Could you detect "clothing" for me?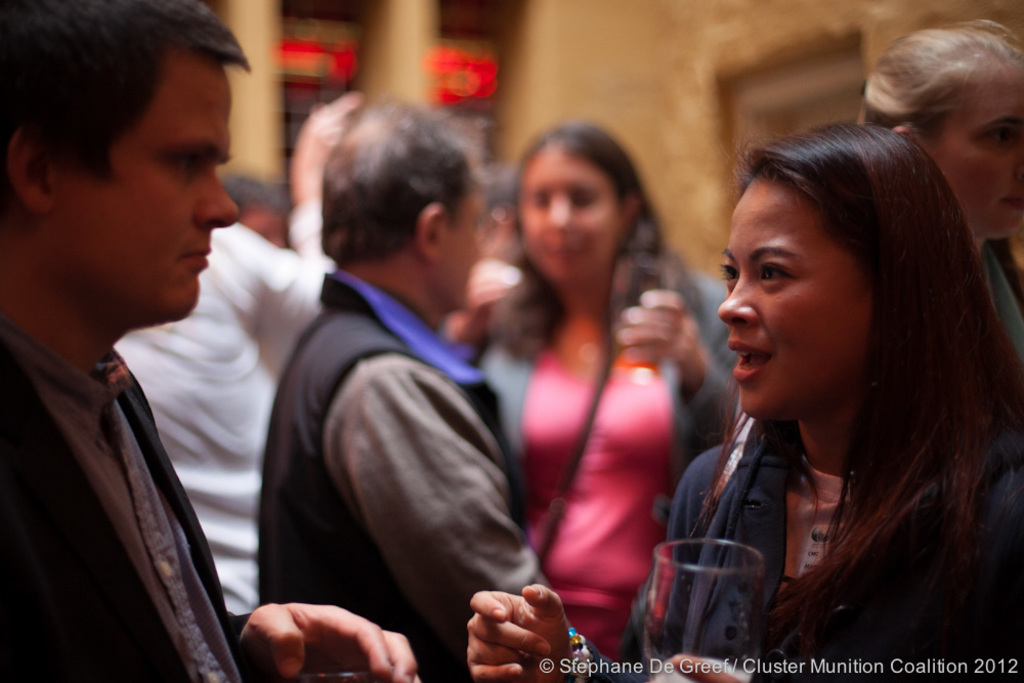
Detection result: (left=0, top=285, right=256, bottom=681).
